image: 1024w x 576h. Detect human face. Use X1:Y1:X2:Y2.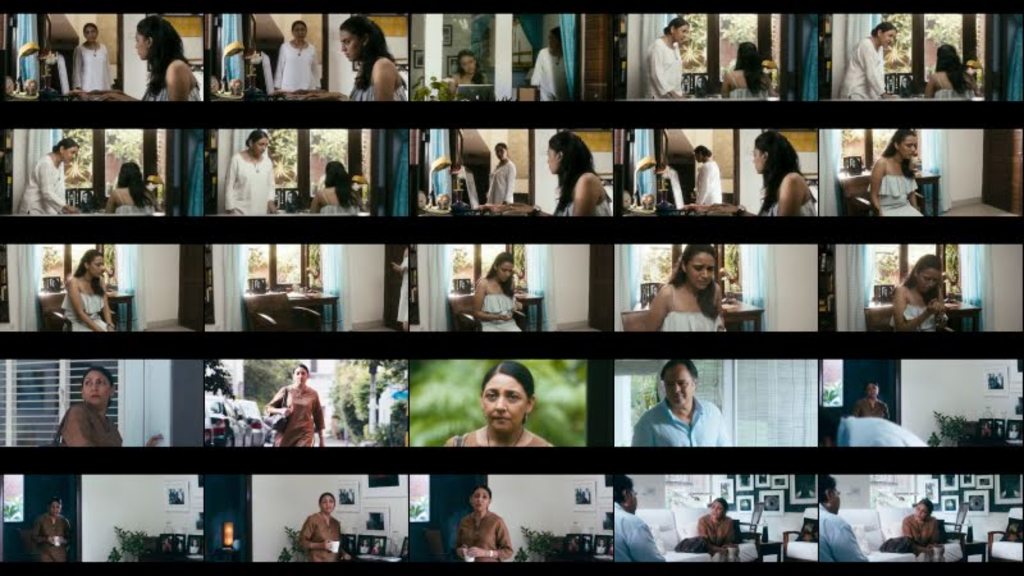
499:261:518:282.
